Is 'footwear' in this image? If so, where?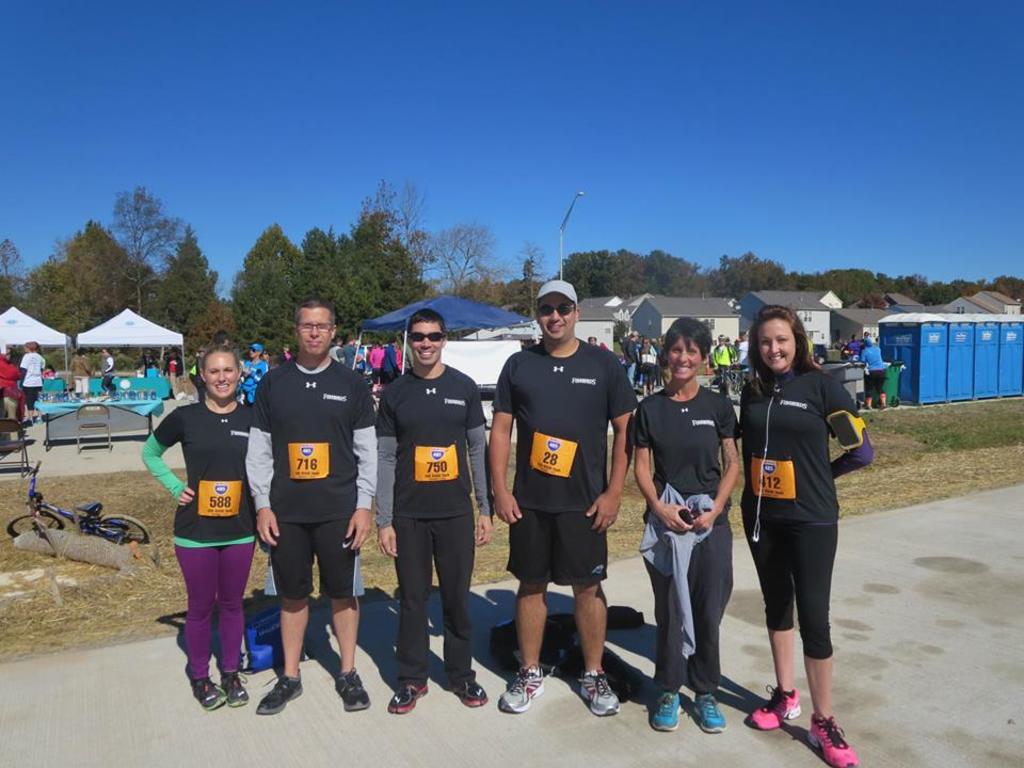
Yes, at [x1=579, y1=667, x2=621, y2=717].
